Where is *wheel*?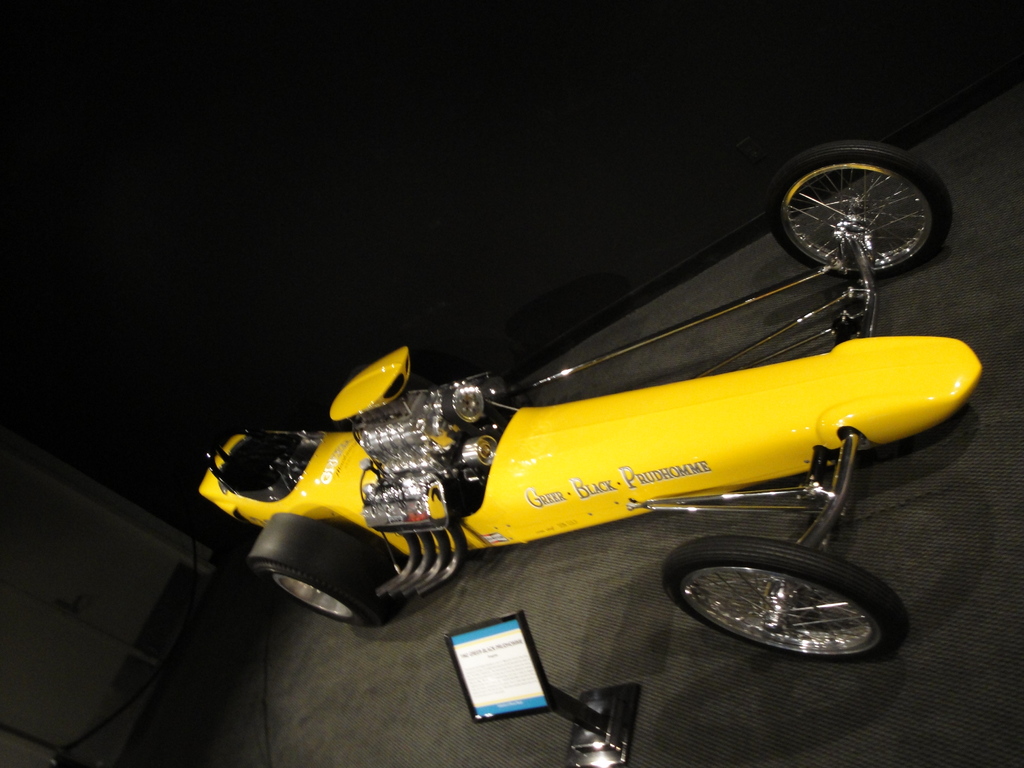
<box>243,515,407,635</box>.
